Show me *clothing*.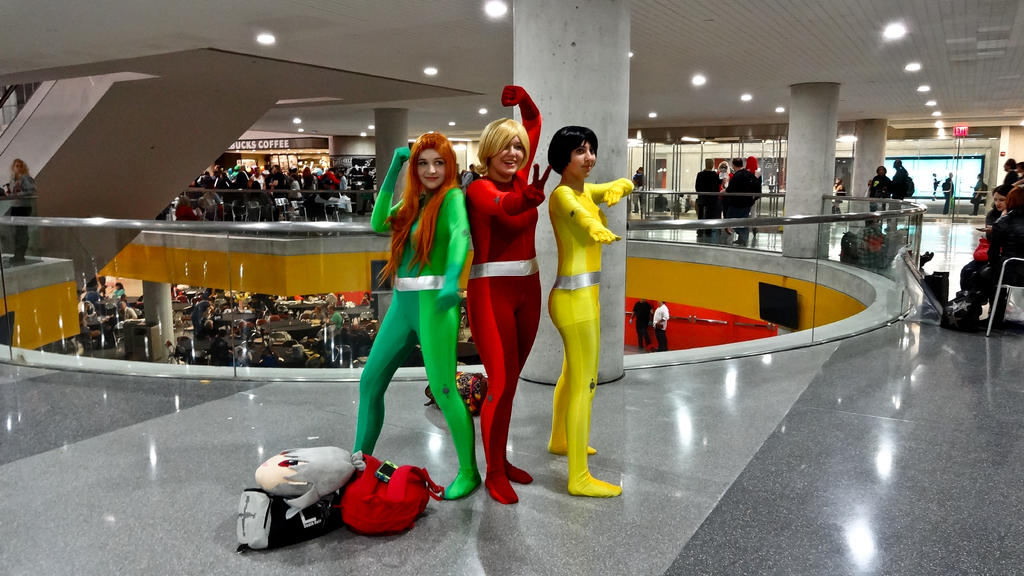
*clothing* is here: pyautogui.locateOnScreen(961, 211, 1022, 313).
